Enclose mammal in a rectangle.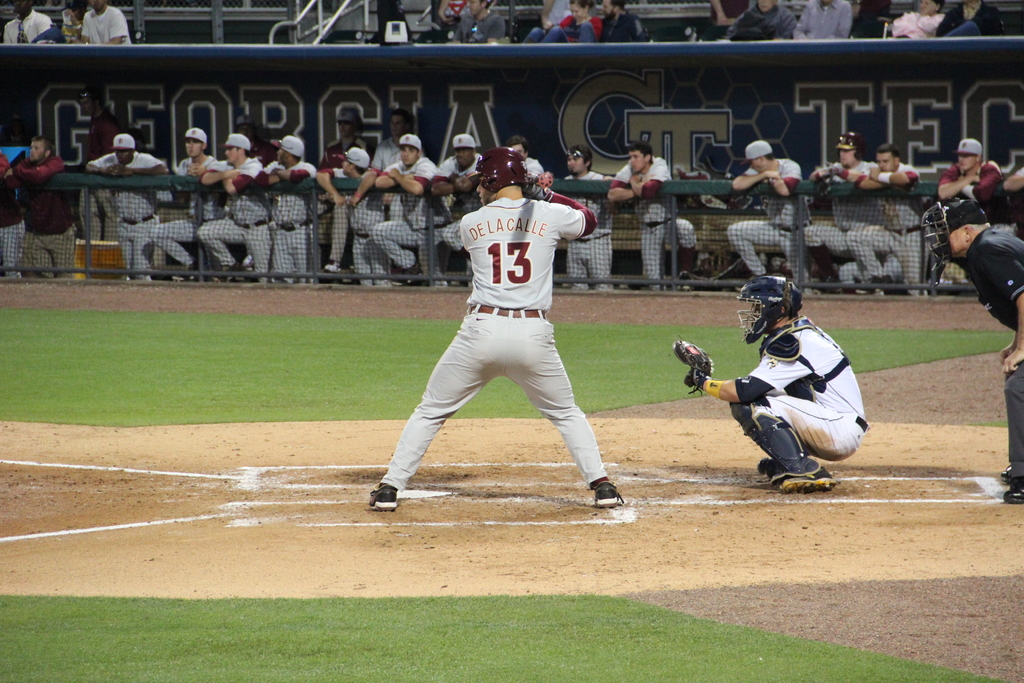
0:3:50:44.
